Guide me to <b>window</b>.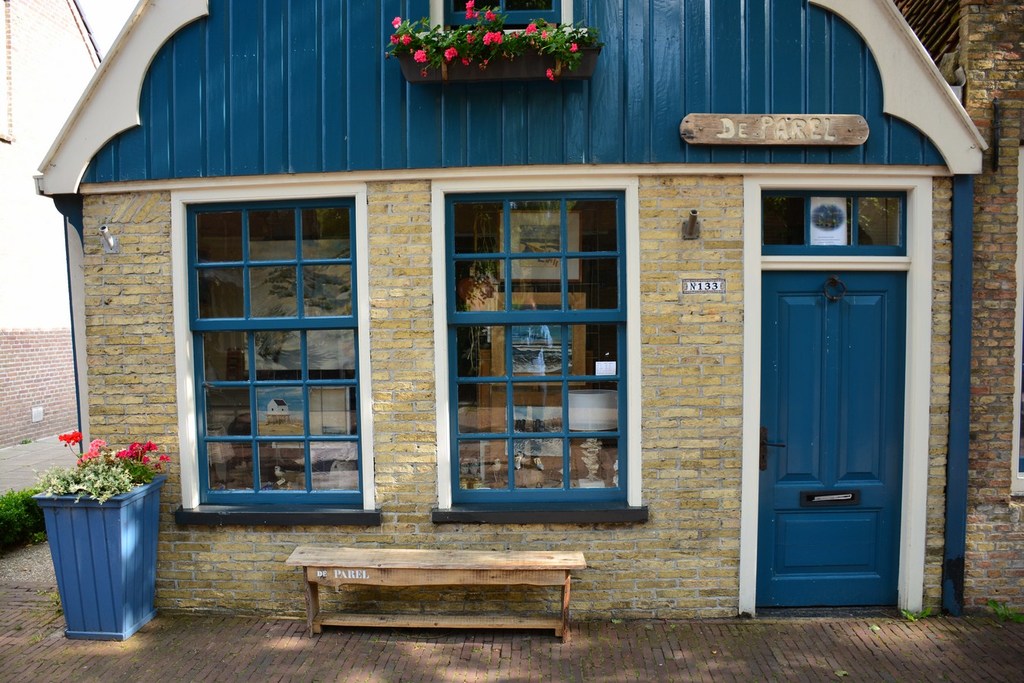
Guidance: l=148, t=162, r=390, b=530.
